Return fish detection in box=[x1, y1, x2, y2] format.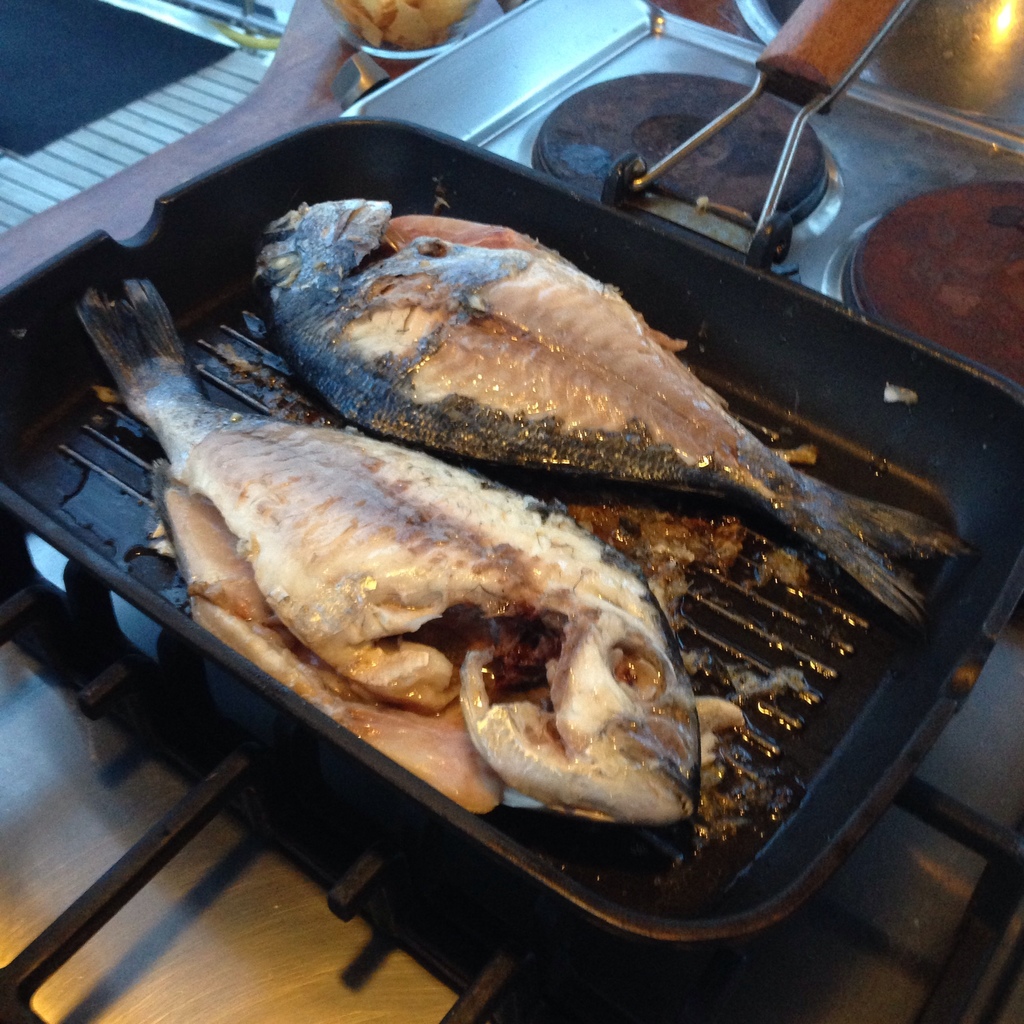
box=[260, 199, 978, 629].
